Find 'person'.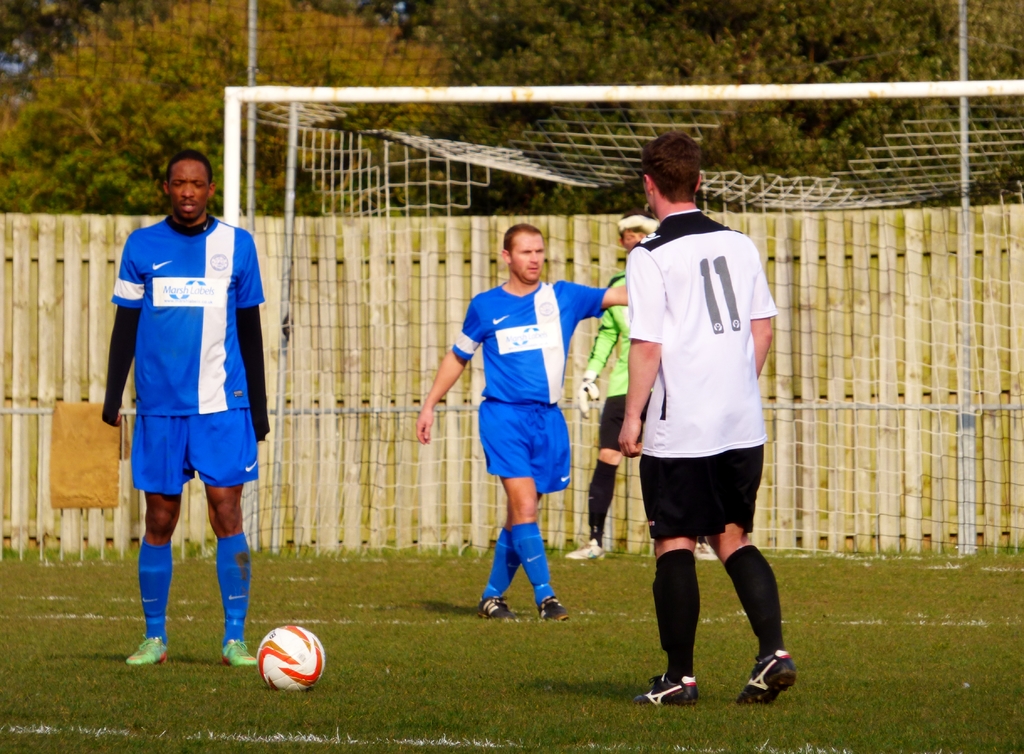
box=[630, 126, 790, 716].
